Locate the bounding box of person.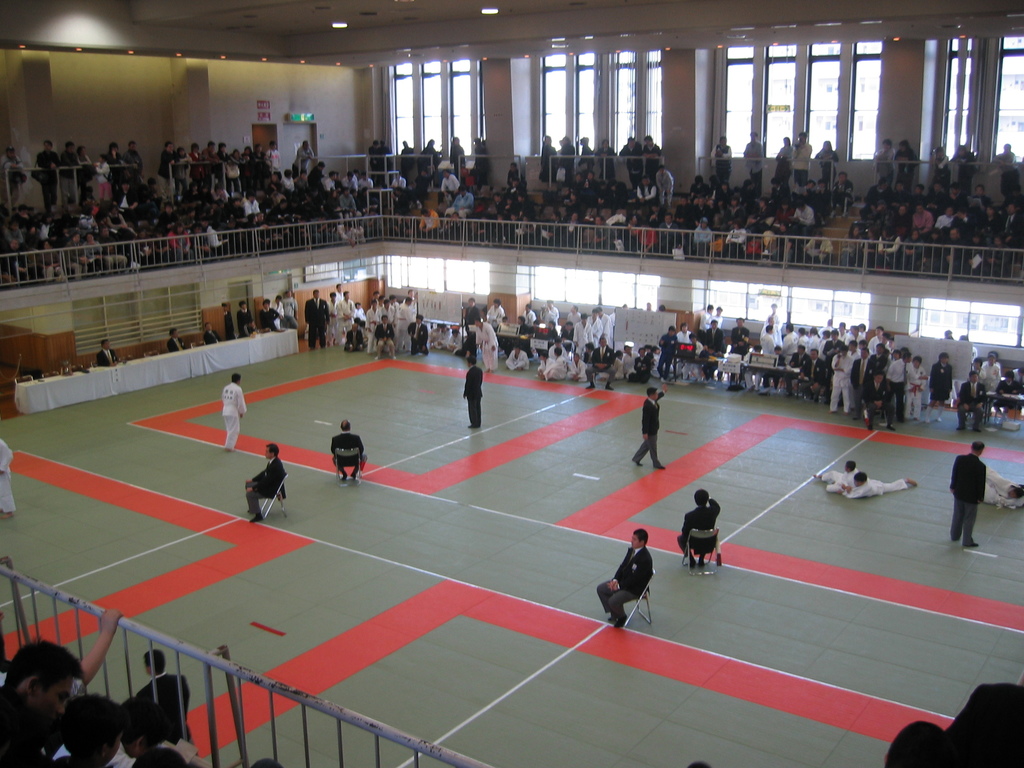
Bounding box: region(610, 345, 627, 381).
